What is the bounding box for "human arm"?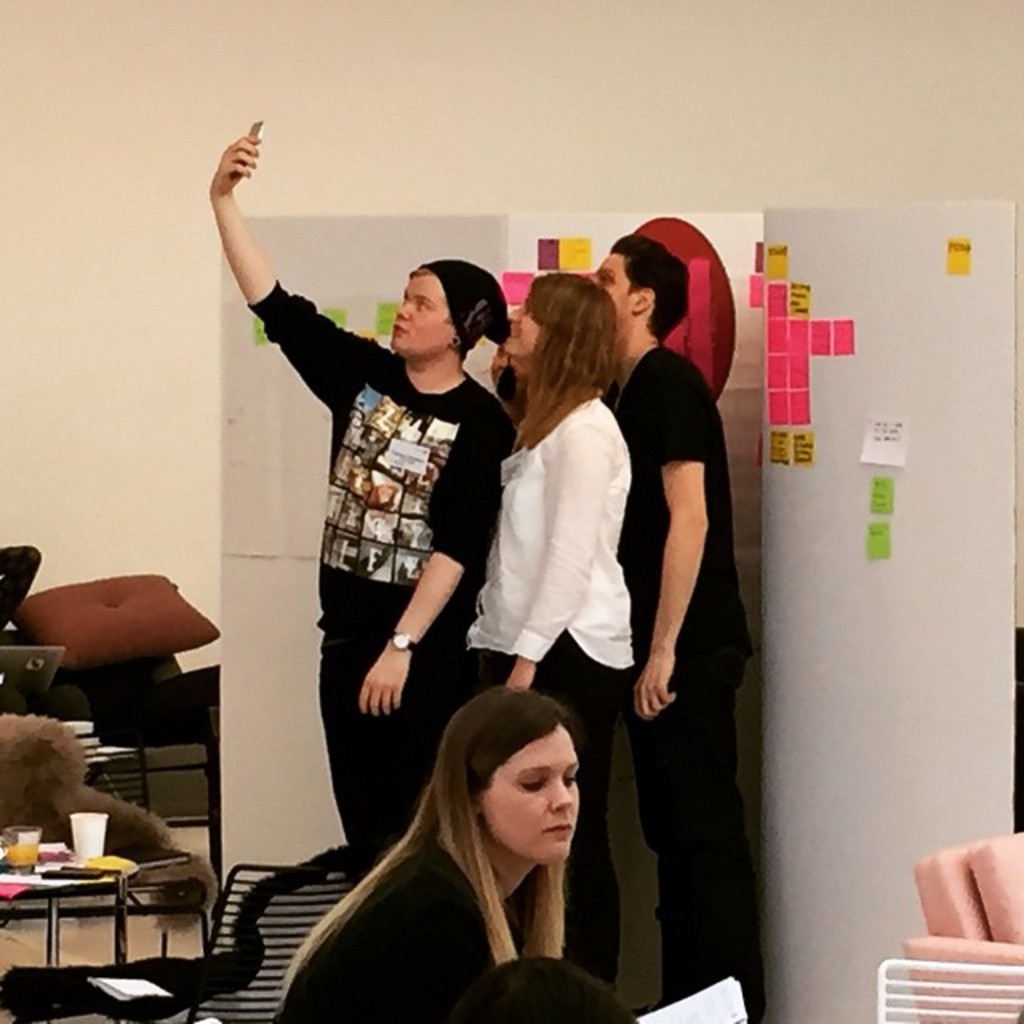
detection(507, 410, 608, 698).
